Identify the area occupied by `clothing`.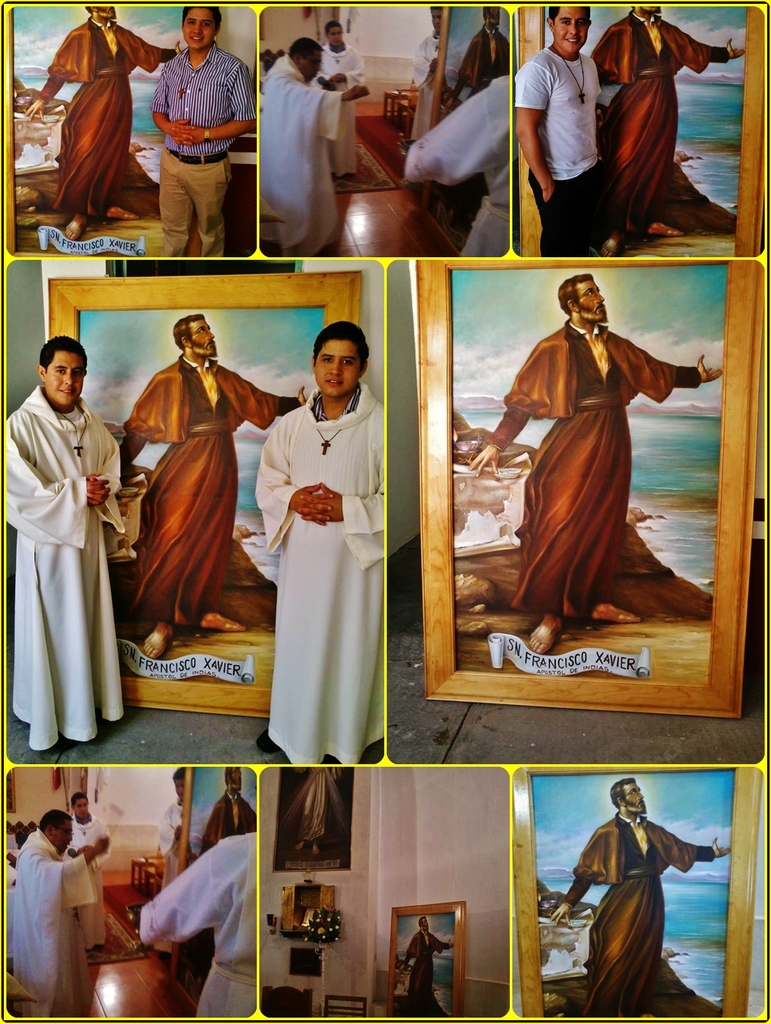
Area: box=[7, 831, 96, 1019].
